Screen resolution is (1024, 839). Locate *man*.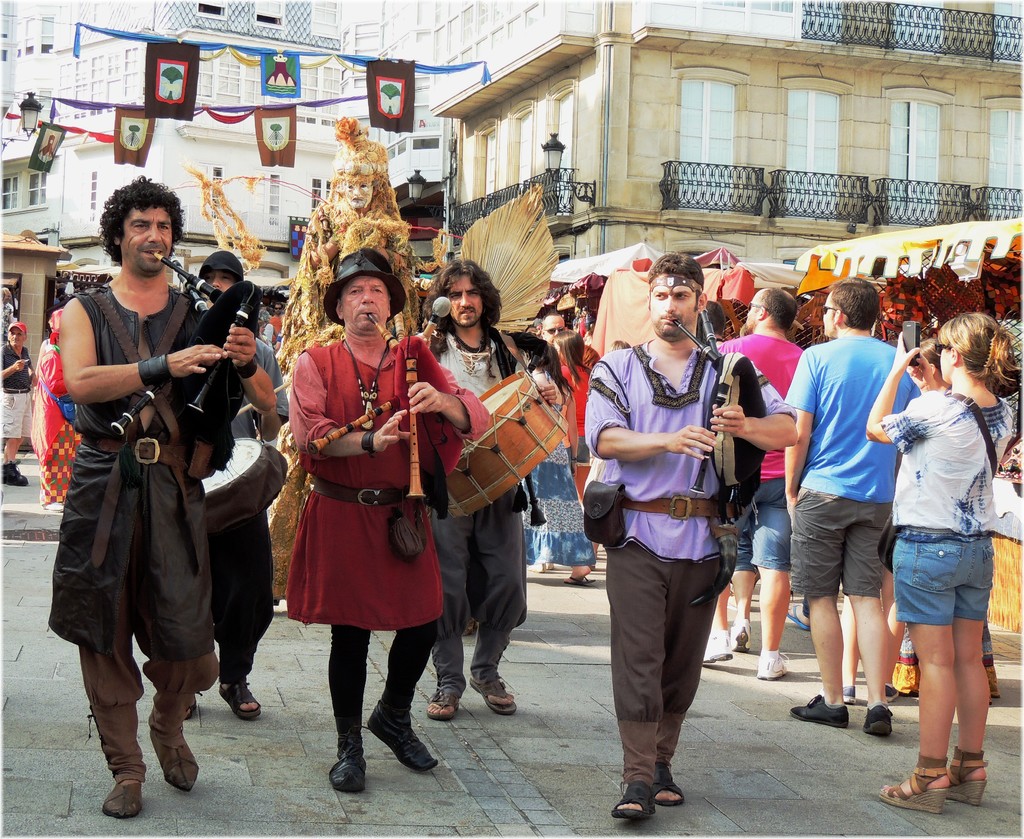
573:249:755:808.
